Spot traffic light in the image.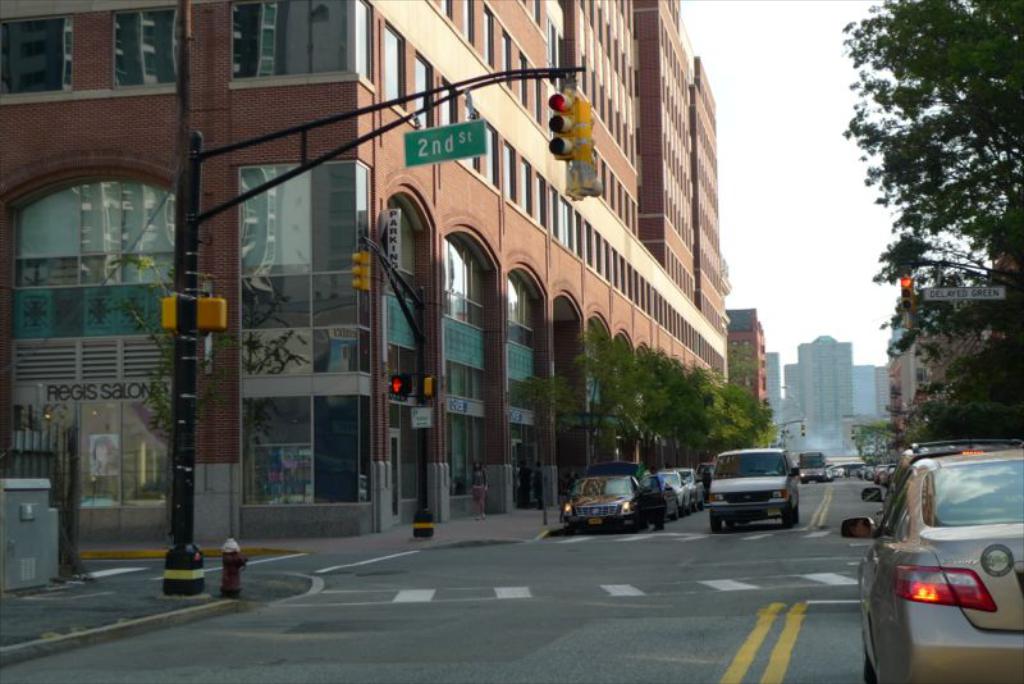
traffic light found at x1=425, y1=377, x2=436, y2=397.
